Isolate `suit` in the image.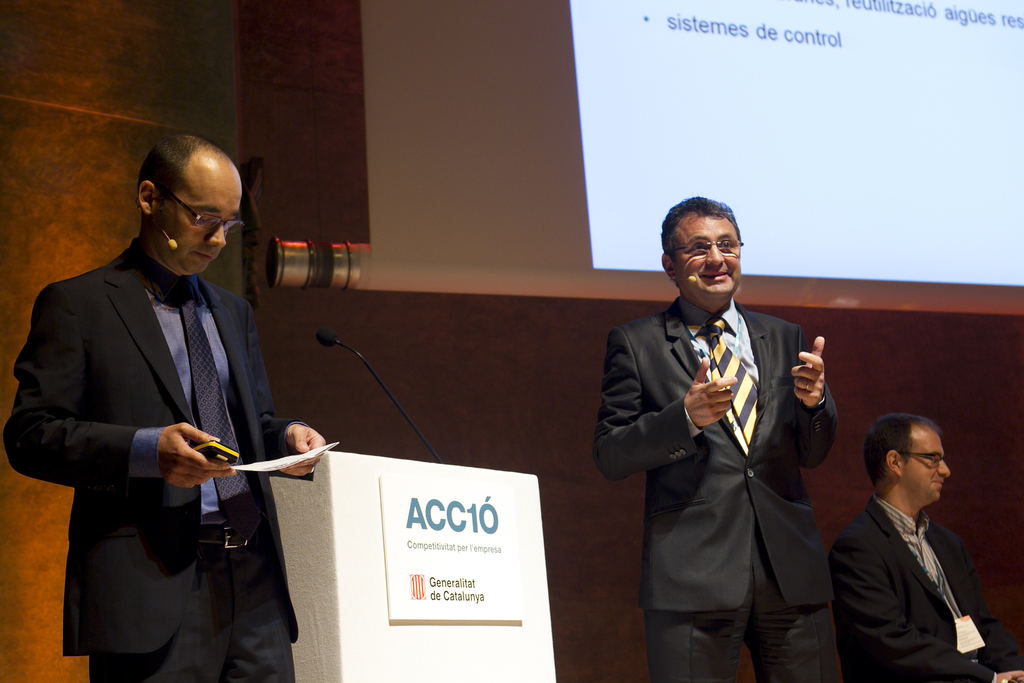
Isolated region: bbox=(8, 239, 304, 682).
